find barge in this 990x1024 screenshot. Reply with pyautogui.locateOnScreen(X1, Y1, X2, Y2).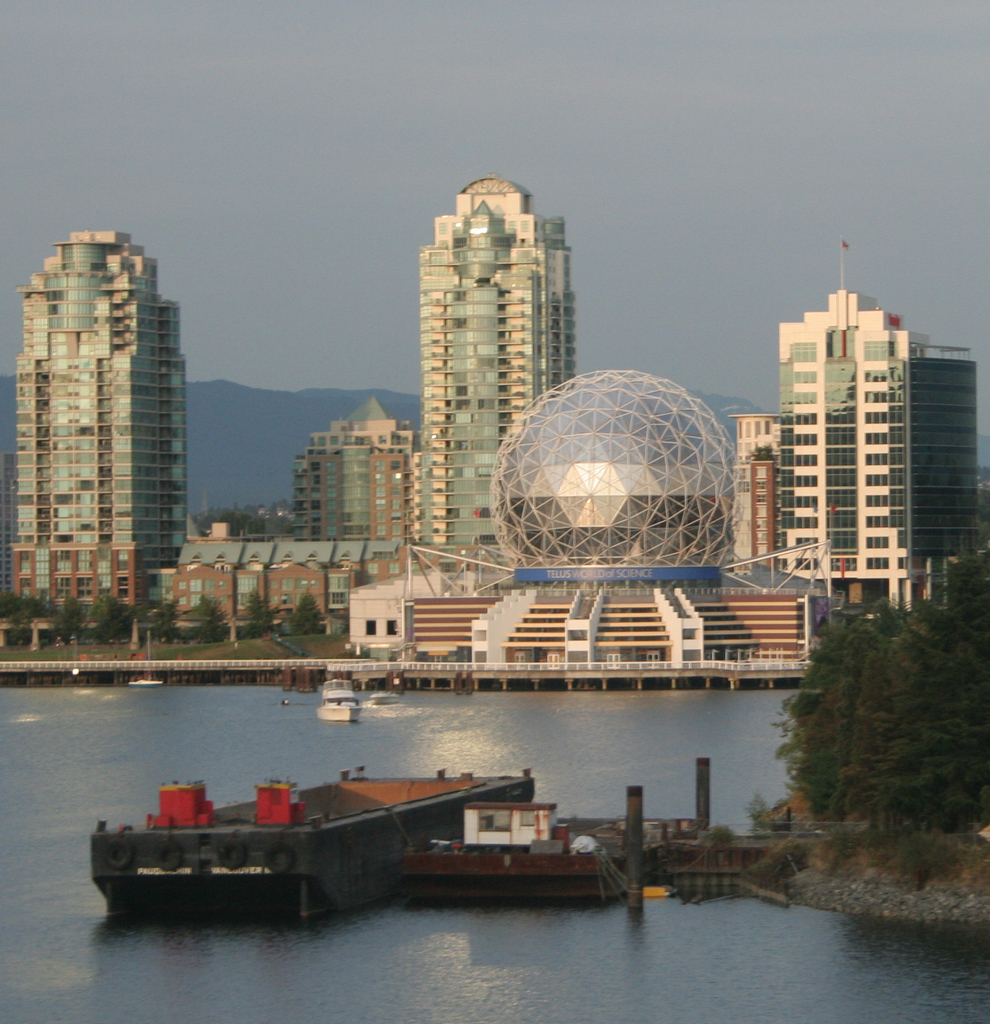
pyautogui.locateOnScreen(92, 764, 537, 915).
